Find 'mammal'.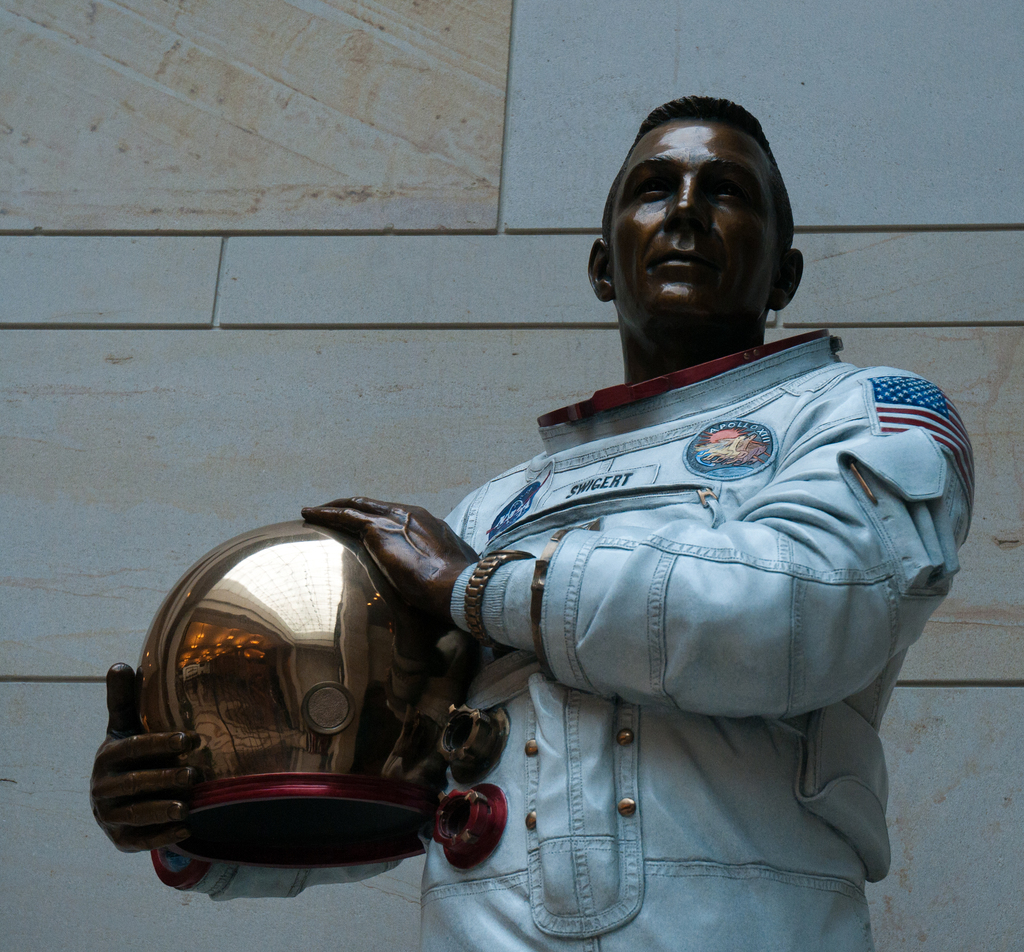
crop(128, 165, 979, 931).
